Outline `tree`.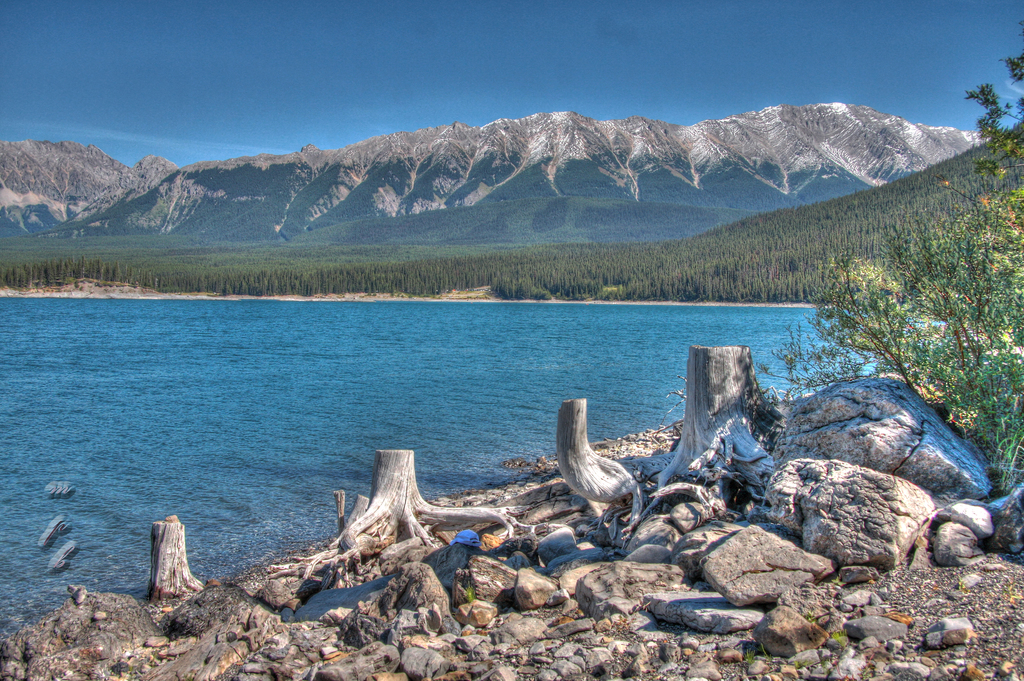
Outline: box(964, 17, 1023, 214).
